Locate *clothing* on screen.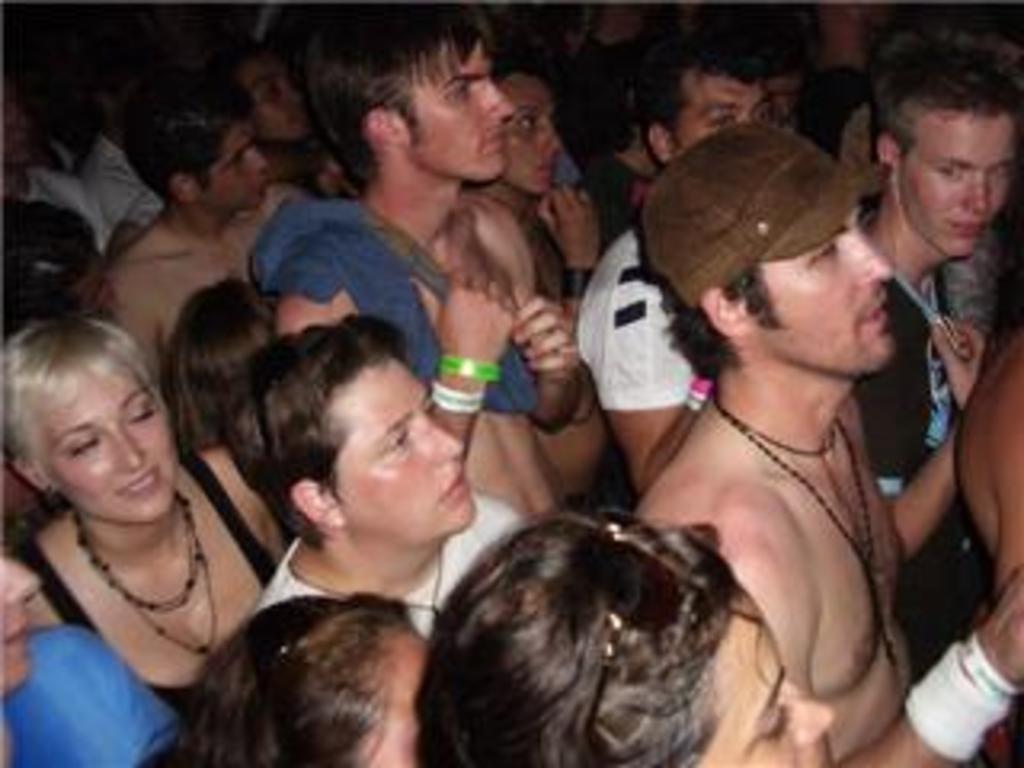
On screen at <box>0,621,182,765</box>.
